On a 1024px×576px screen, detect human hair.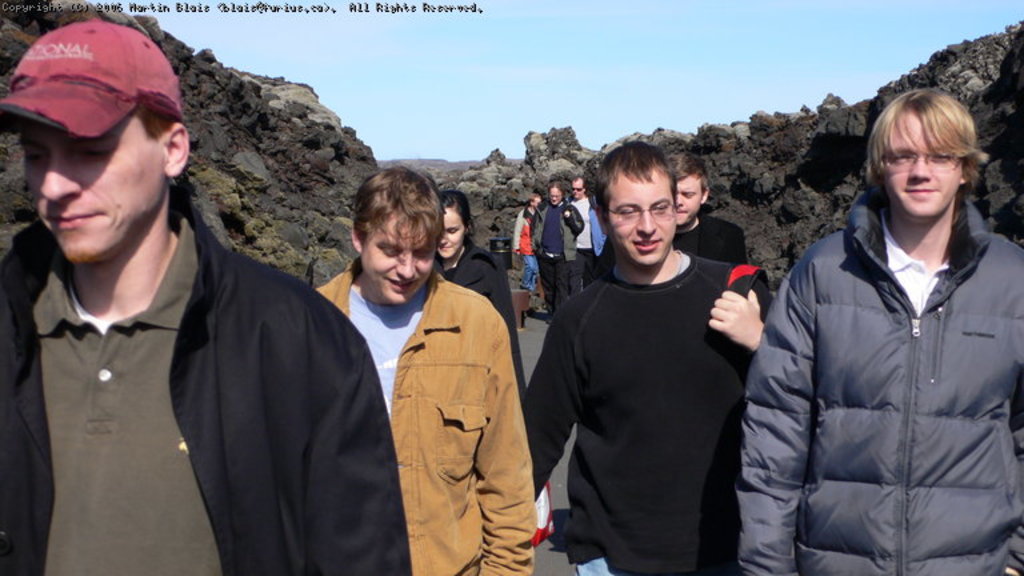
Rect(440, 191, 473, 244).
